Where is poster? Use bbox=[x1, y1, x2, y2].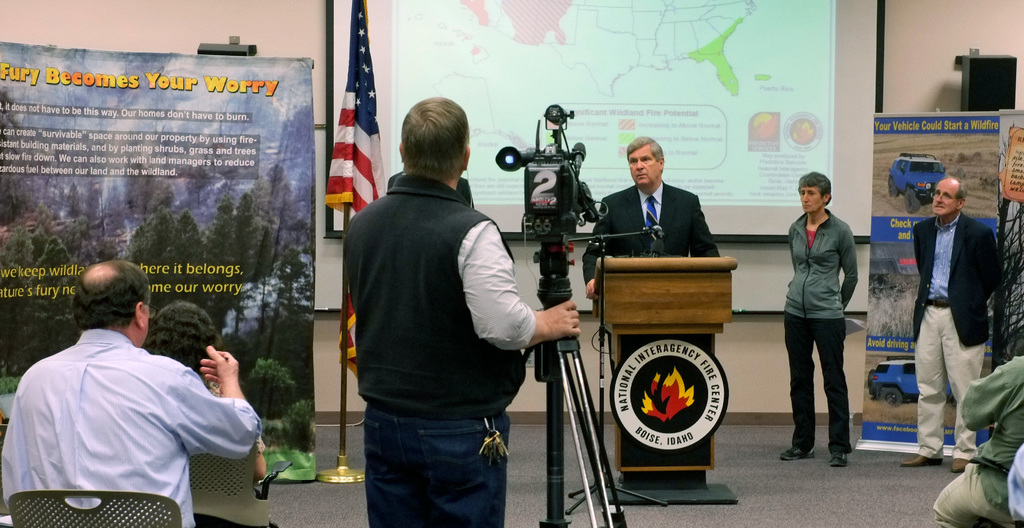
bbox=[0, 42, 317, 481].
